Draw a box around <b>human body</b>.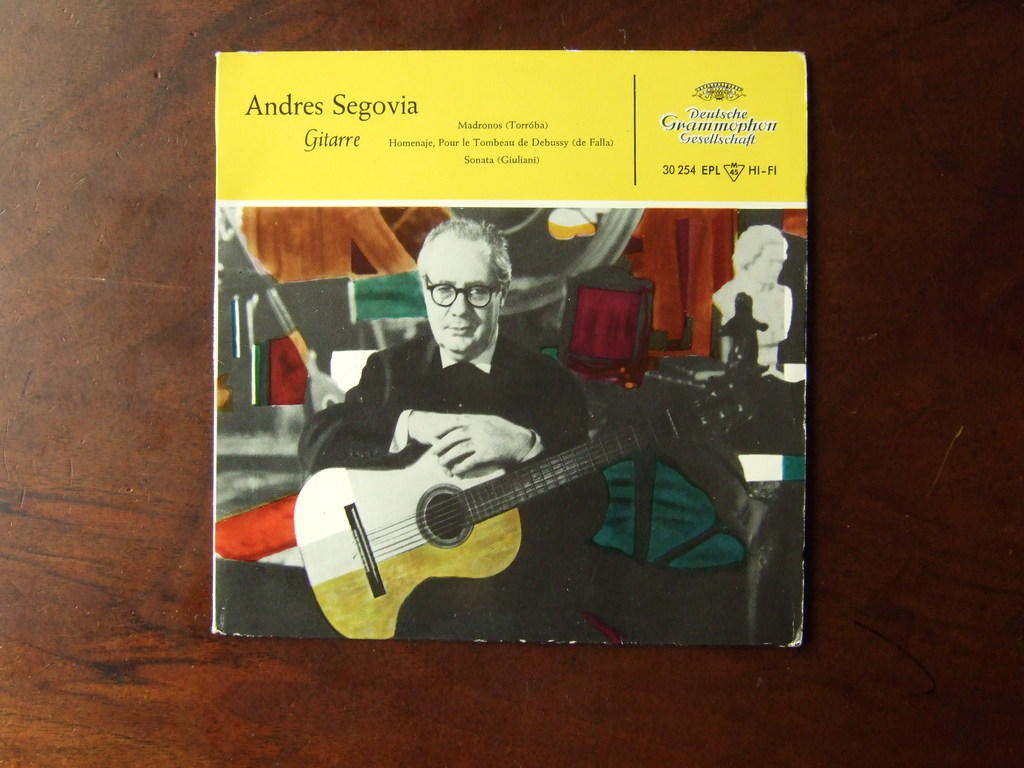
313:223:636:597.
